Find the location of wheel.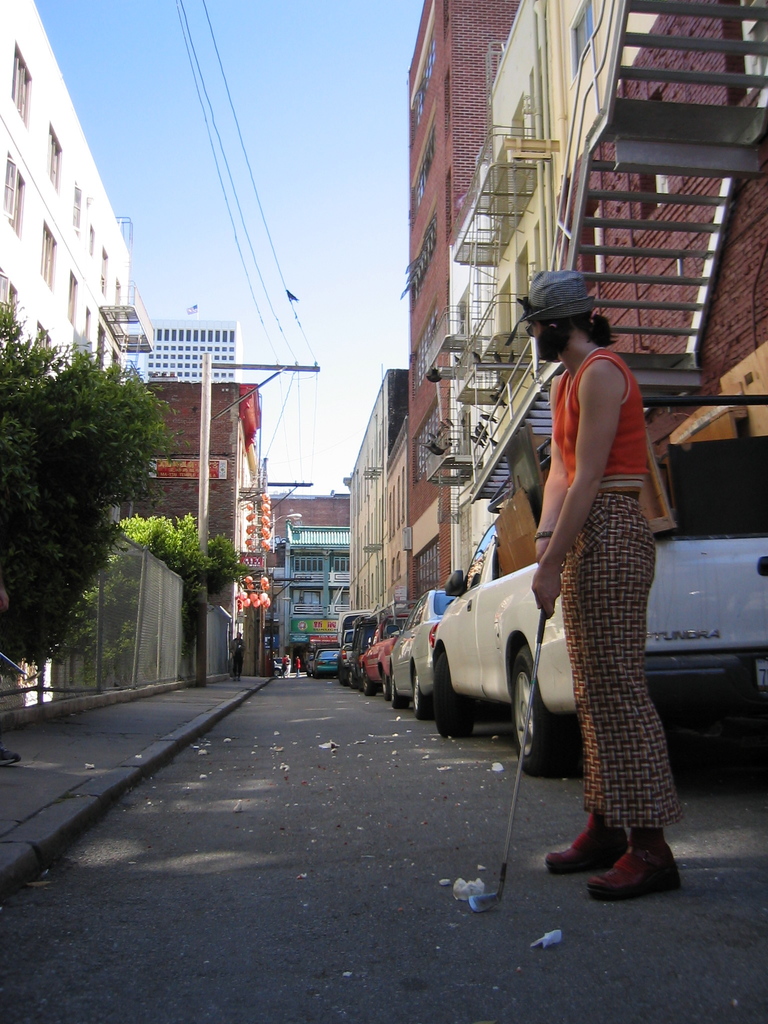
Location: 356:673:363:691.
